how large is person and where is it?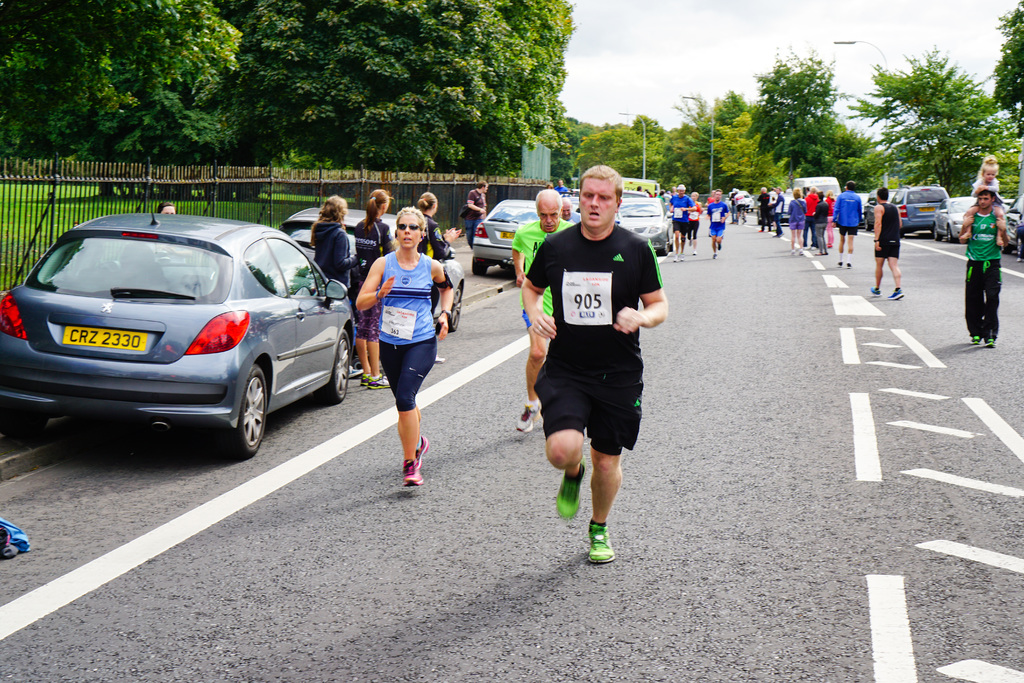
Bounding box: <region>670, 185, 687, 254</region>.
